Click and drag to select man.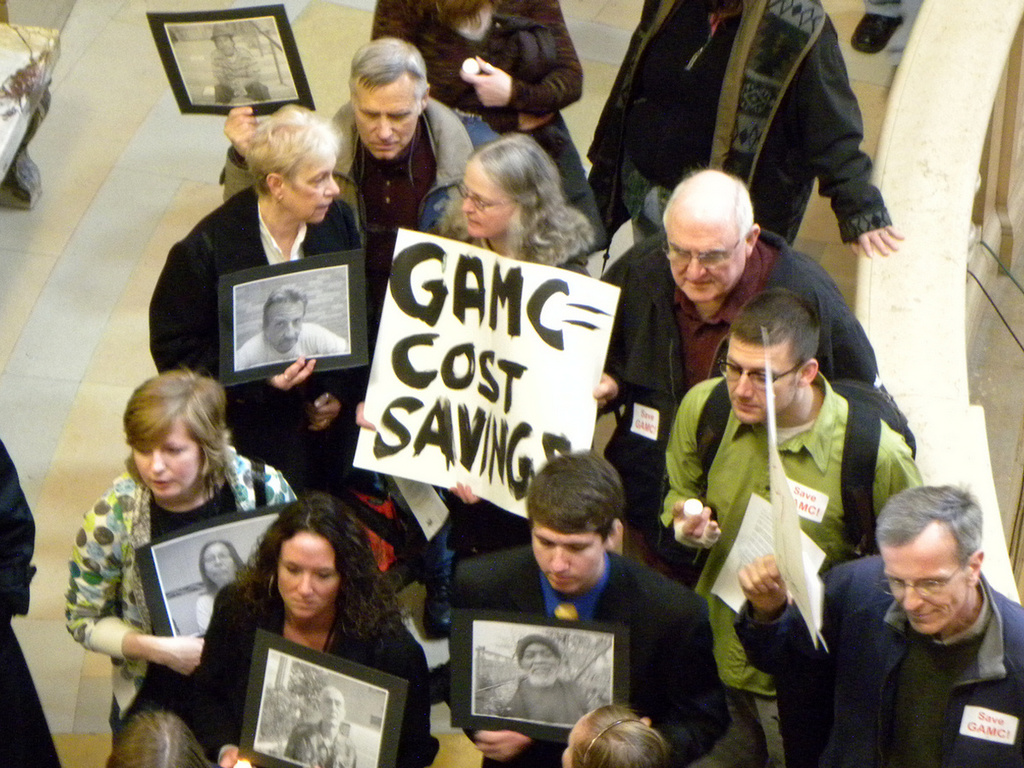
Selection: <region>669, 302, 943, 758</region>.
